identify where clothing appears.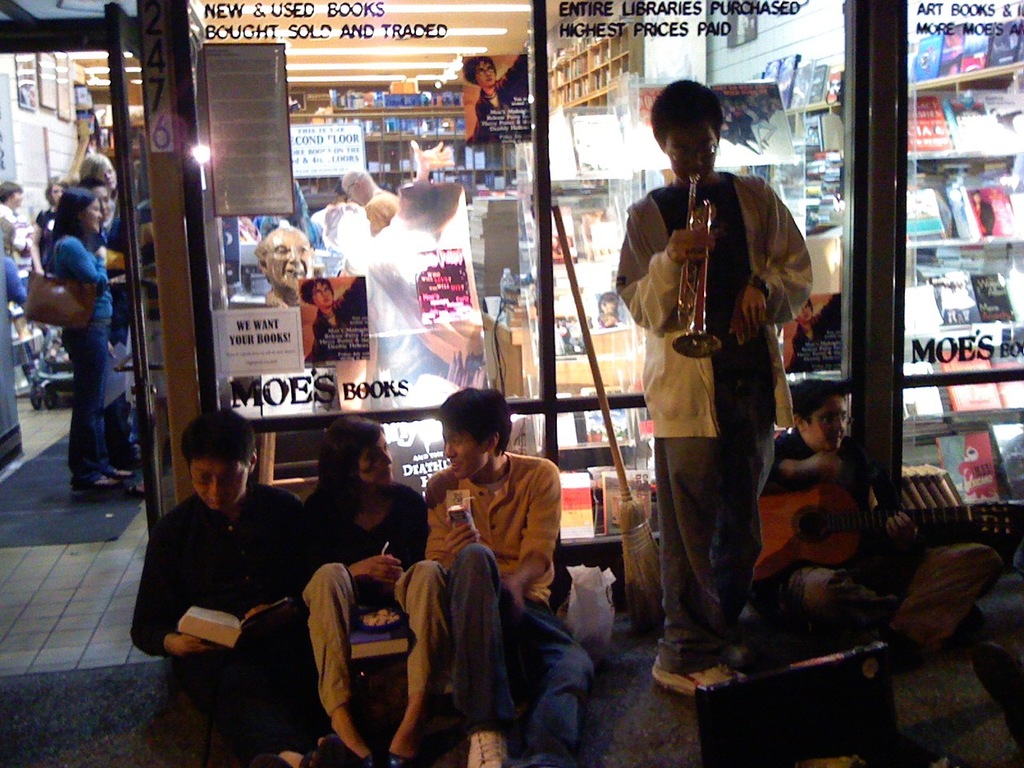
Appears at select_region(609, 174, 821, 674).
